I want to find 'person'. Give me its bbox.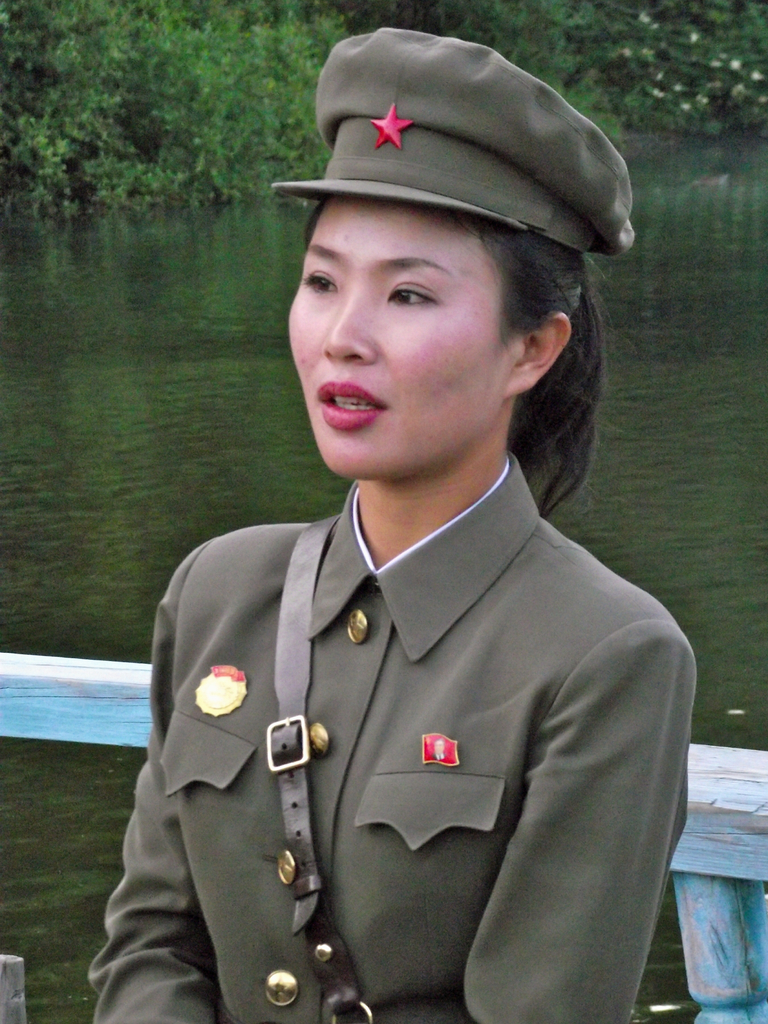
<box>96,92,698,1011</box>.
